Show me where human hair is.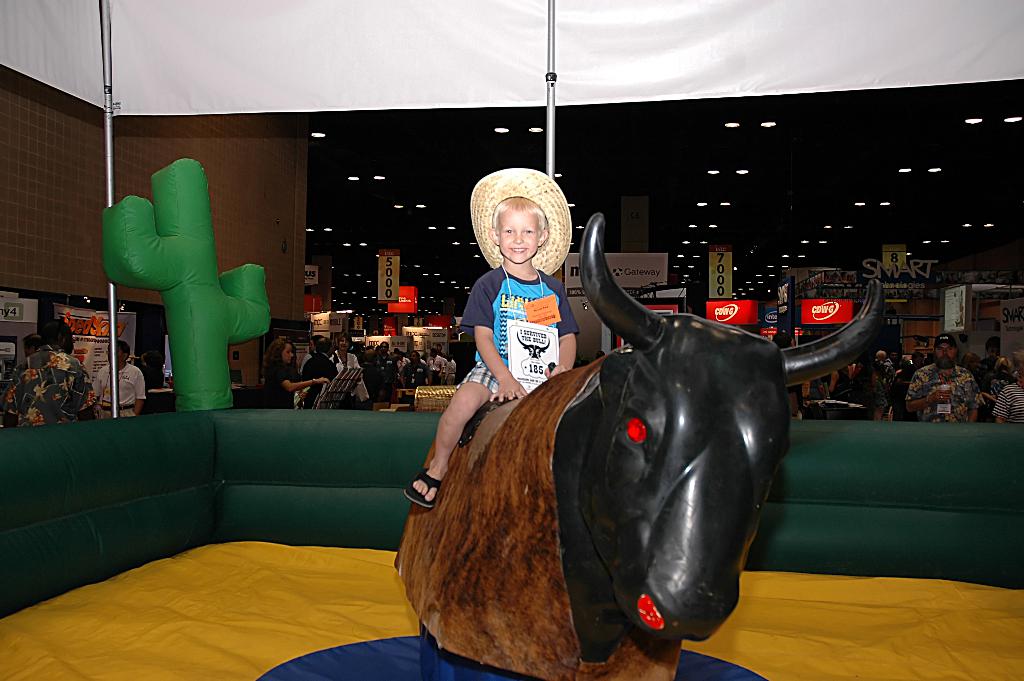
human hair is at (left=265, top=336, right=289, bottom=379).
